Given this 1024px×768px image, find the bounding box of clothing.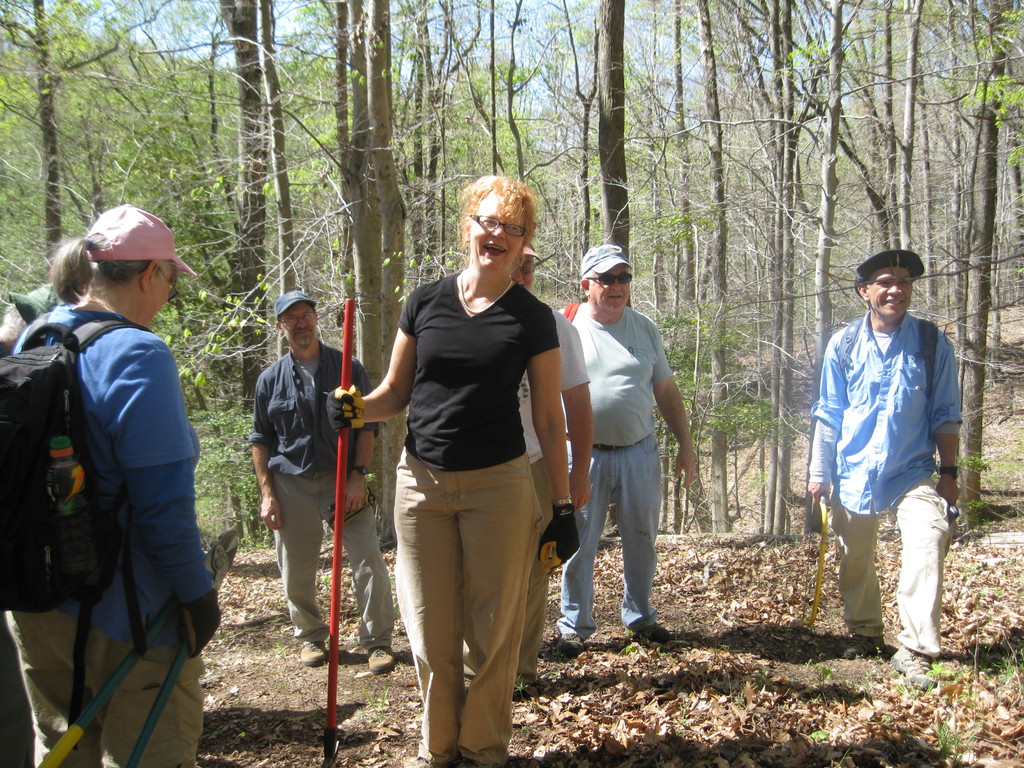
(513, 365, 564, 461).
